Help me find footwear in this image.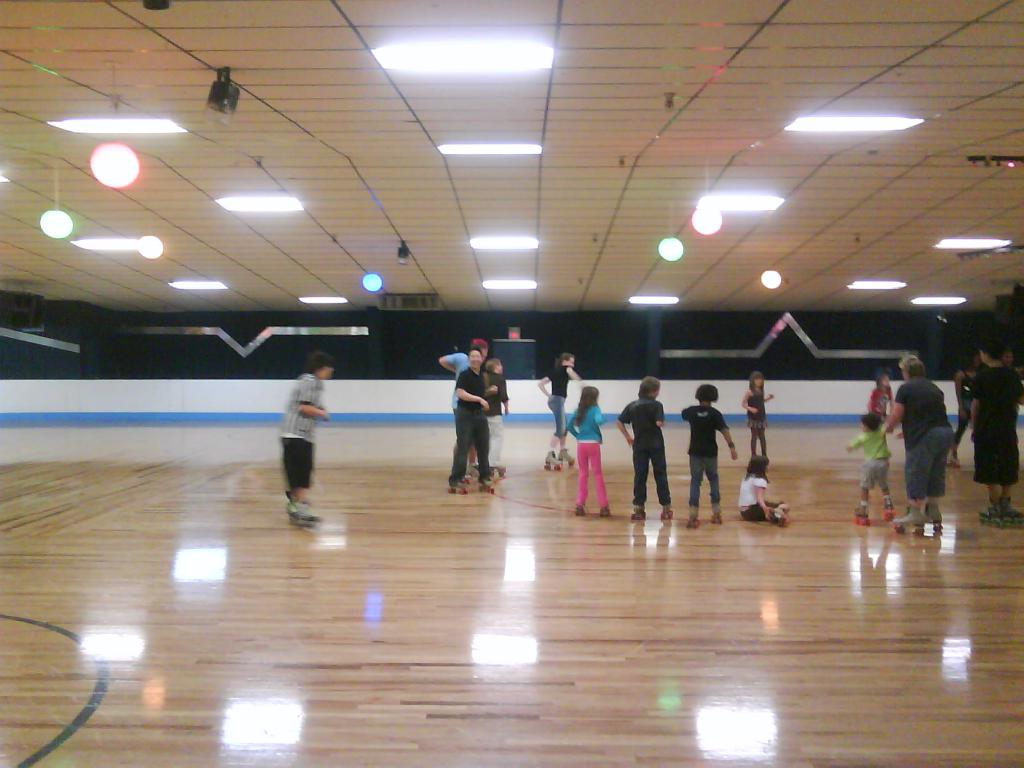
Found it: box=[689, 508, 698, 521].
